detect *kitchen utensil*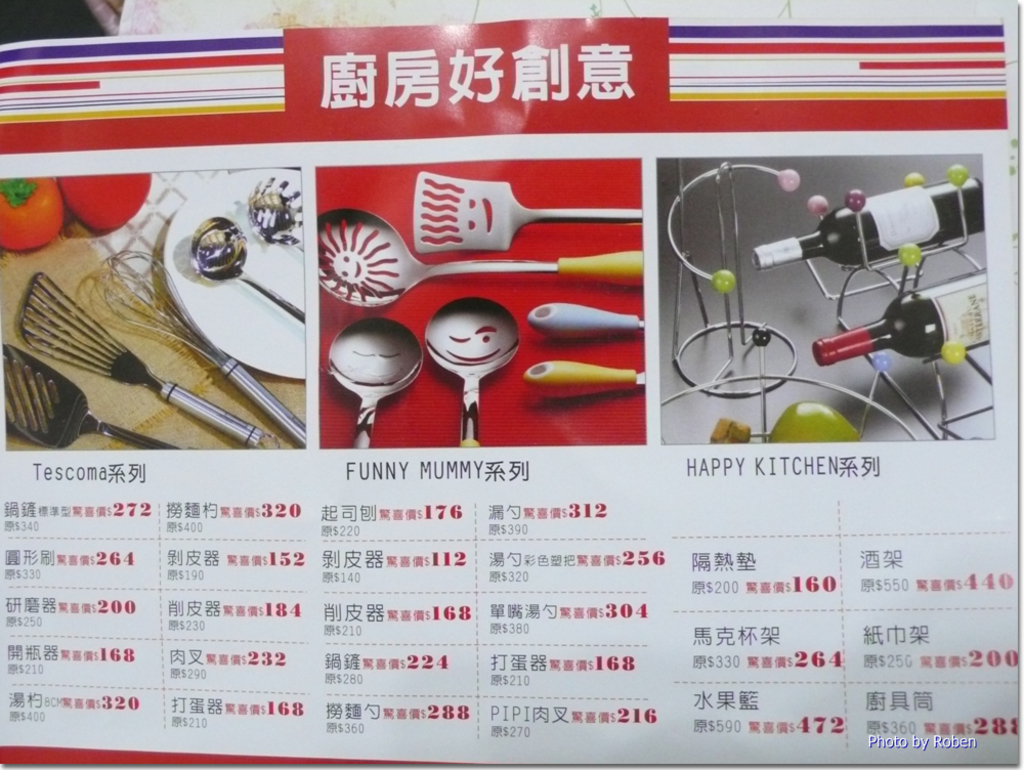
BBox(329, 308, 420, 399)
